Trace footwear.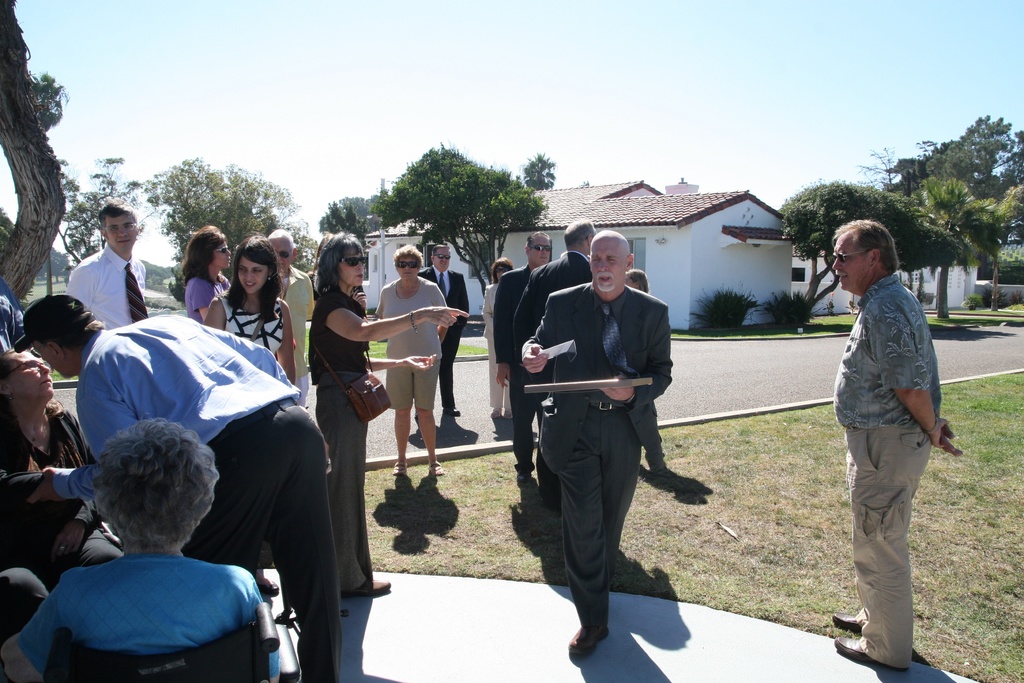
Traced to locate(831, 609, 860, 630).
